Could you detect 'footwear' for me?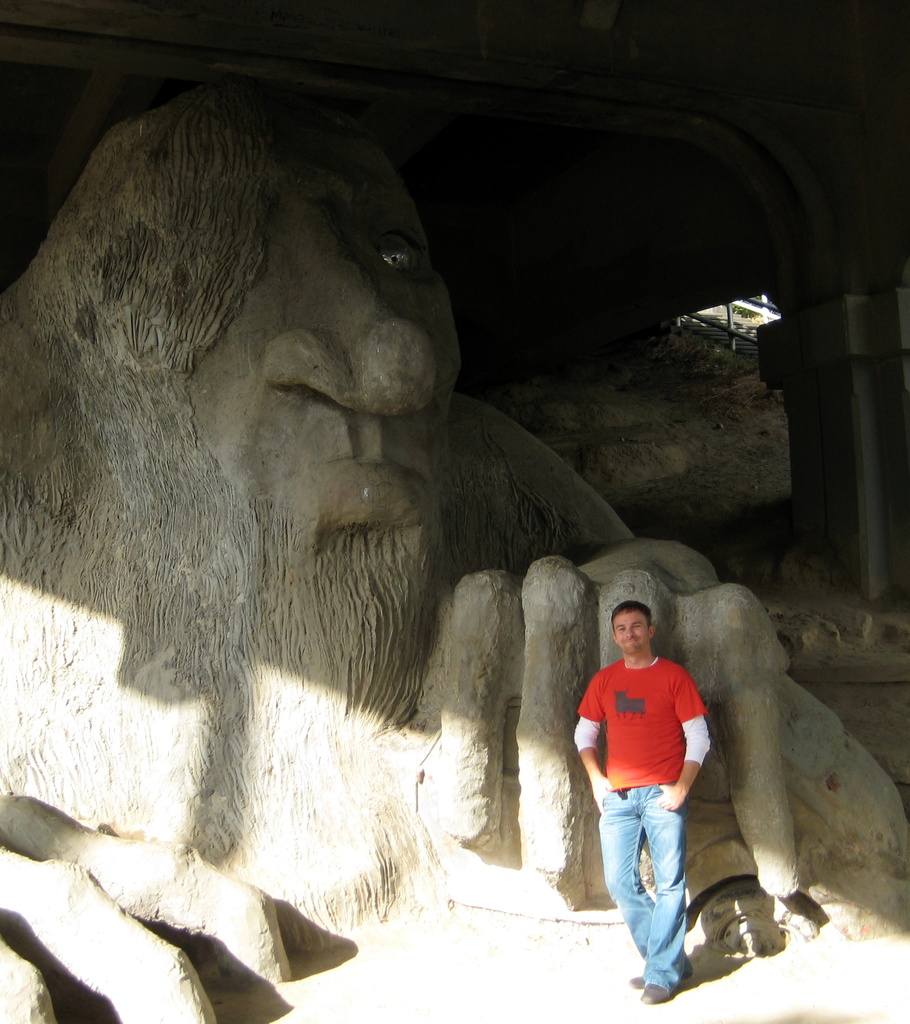
Detection result: 630 972 640 989.
